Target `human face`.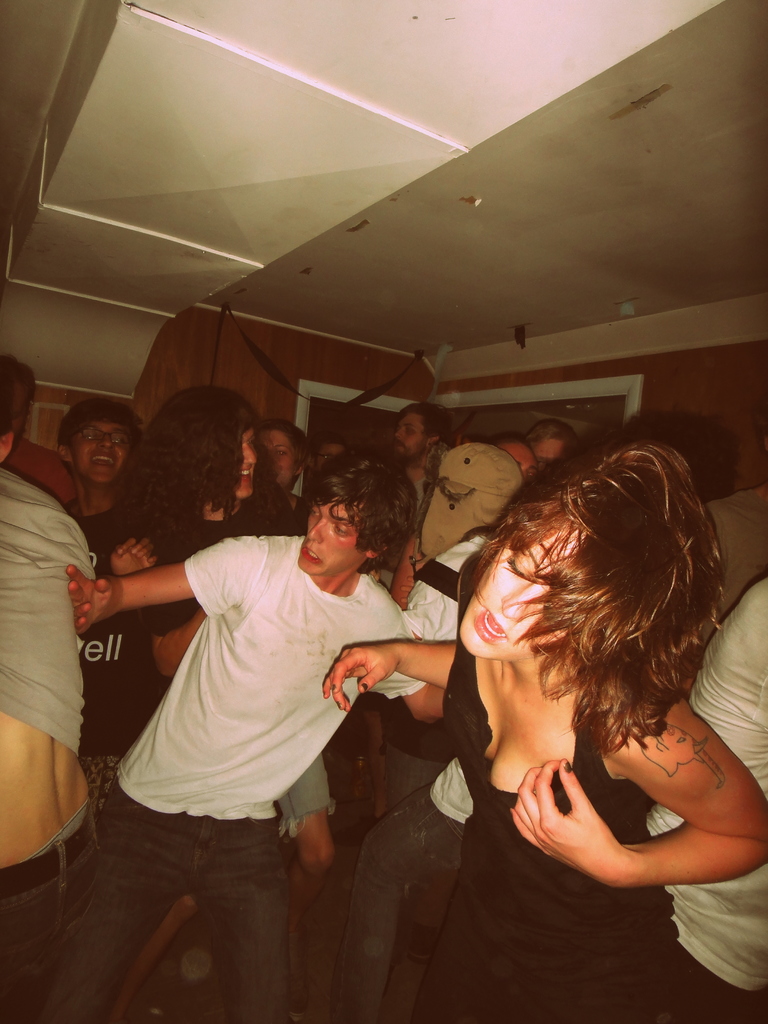
Target region: (left=240, top=429, right=254, bottom=494).
